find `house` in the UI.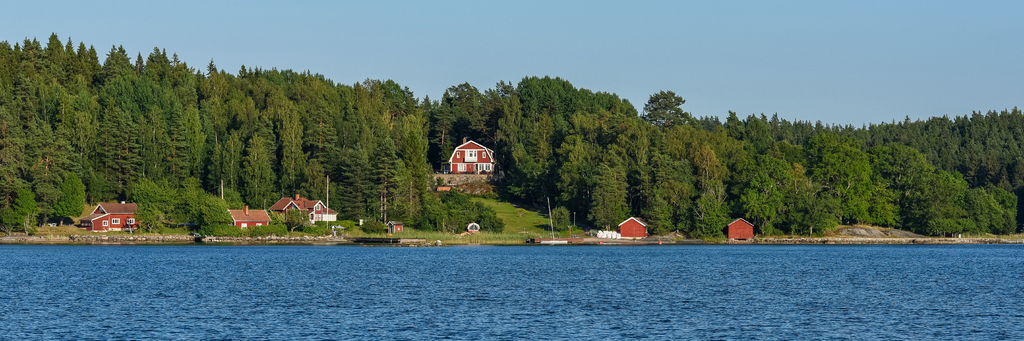
UI element at l=224, t=197, r=325, b=234.
